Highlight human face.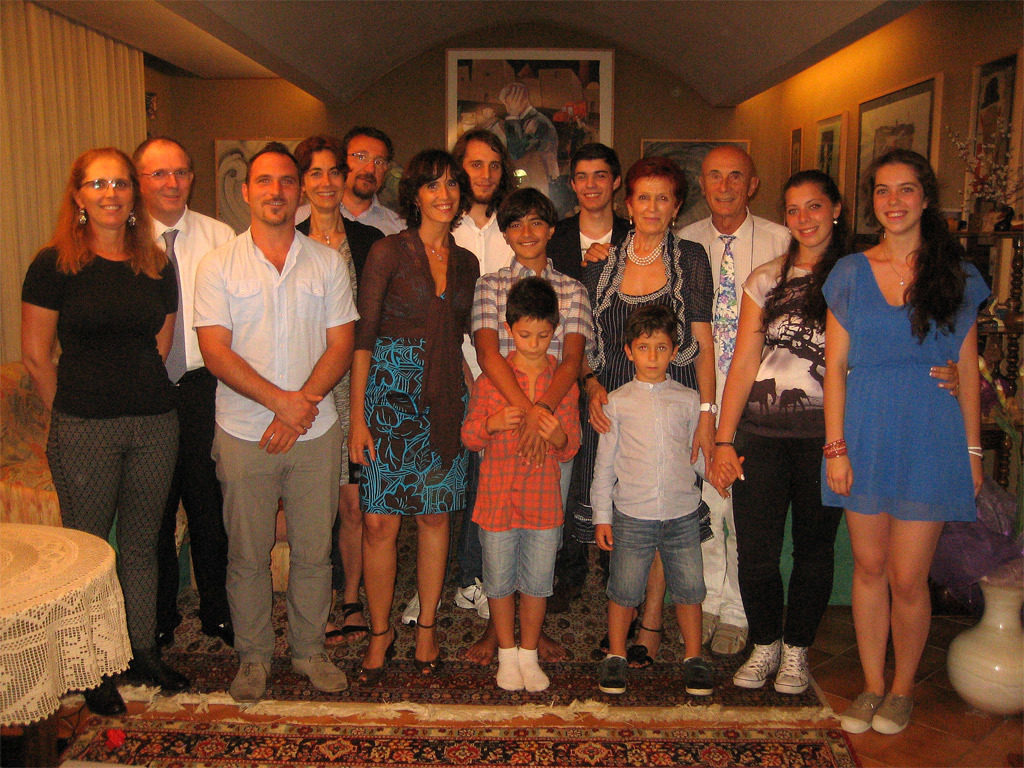
Highlighted region: {"left": 302, "top": 149, "right": 344, "bottom": 209}.
